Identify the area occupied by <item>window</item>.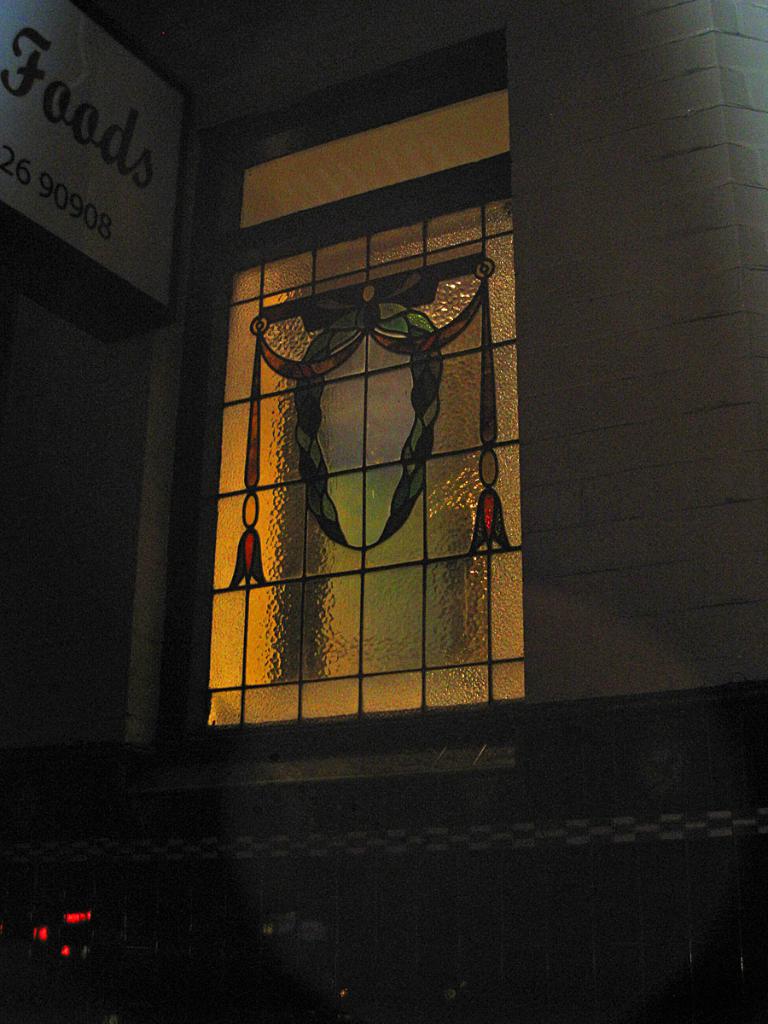
Area: [x1=231, y1=202, x2=537, y2=719].
